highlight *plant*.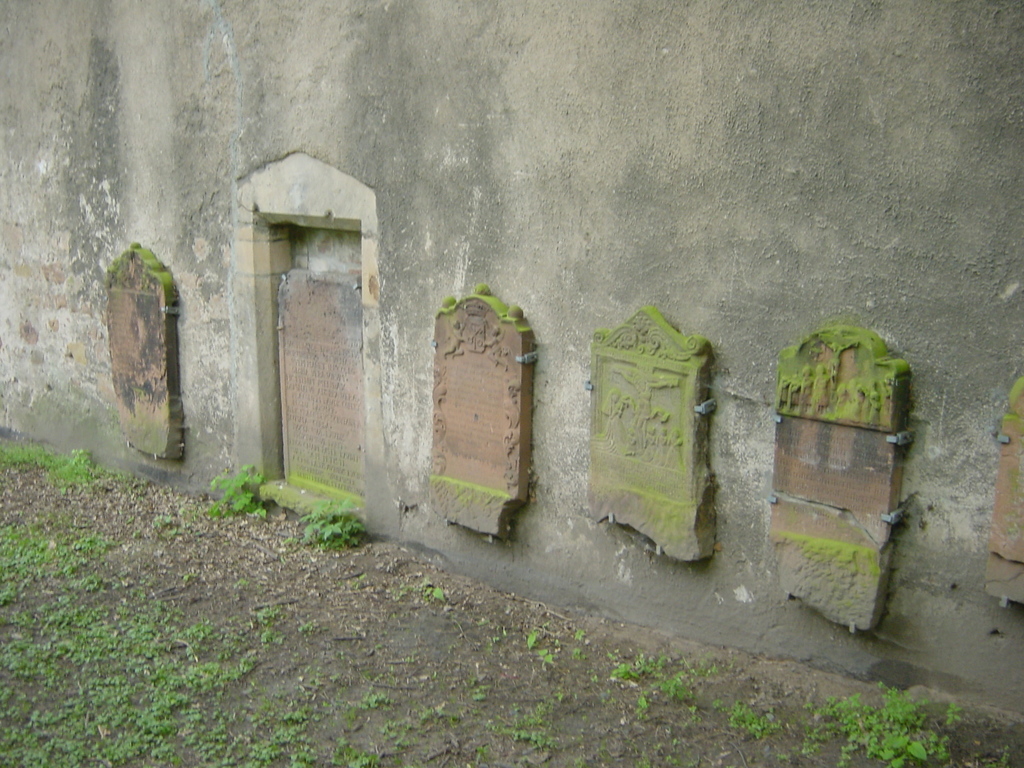
Highlighted region: 12 436 102 495.
